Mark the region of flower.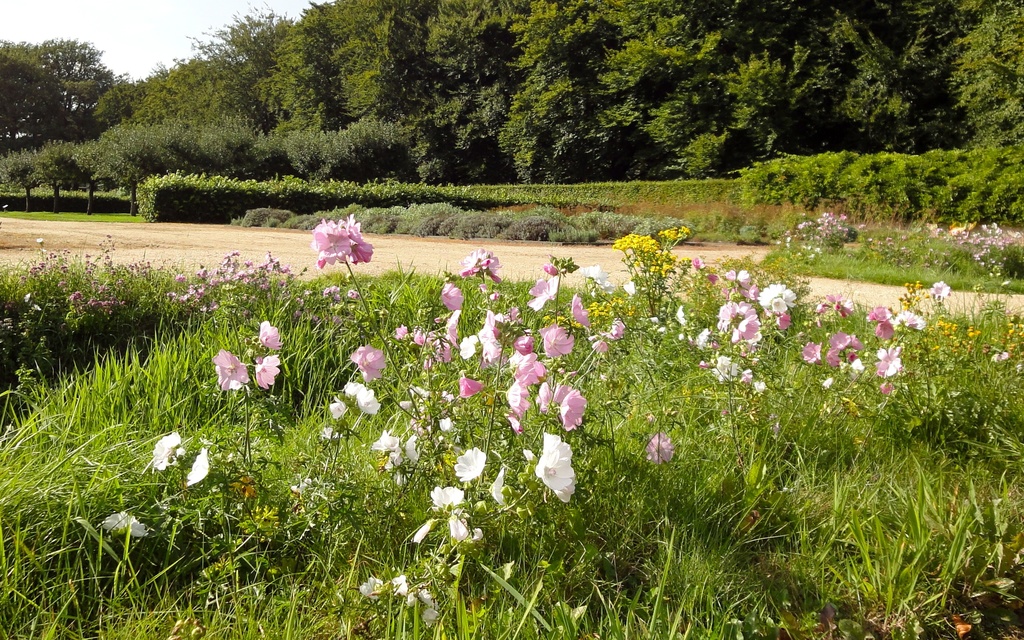
Region: l=801, t=340, r=822, b=365.
